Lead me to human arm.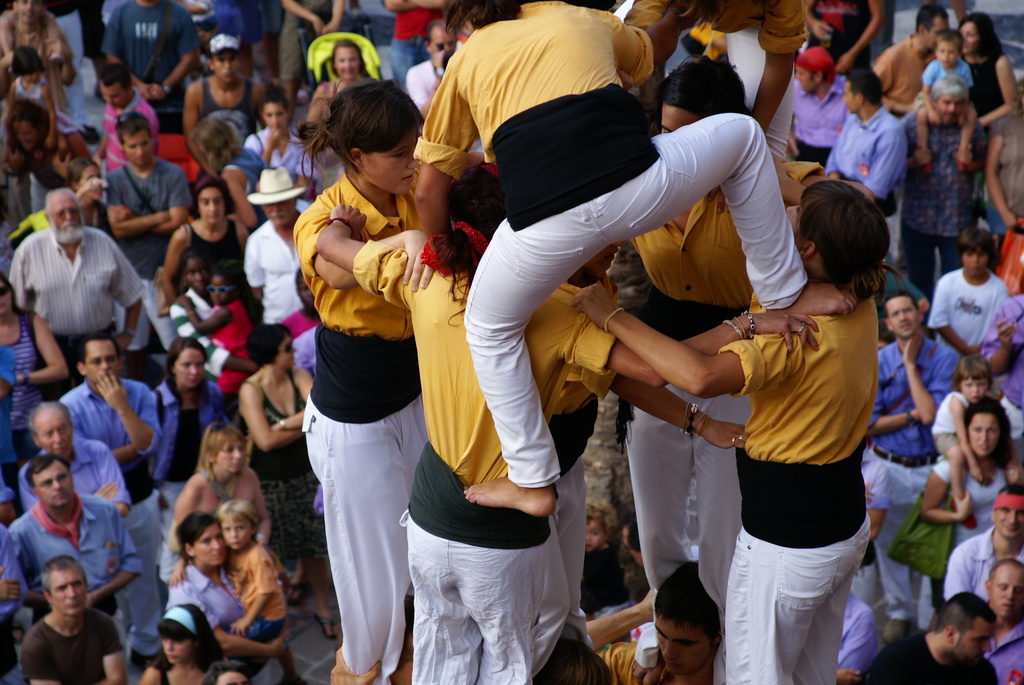
Lead to 138 10 203 105.
